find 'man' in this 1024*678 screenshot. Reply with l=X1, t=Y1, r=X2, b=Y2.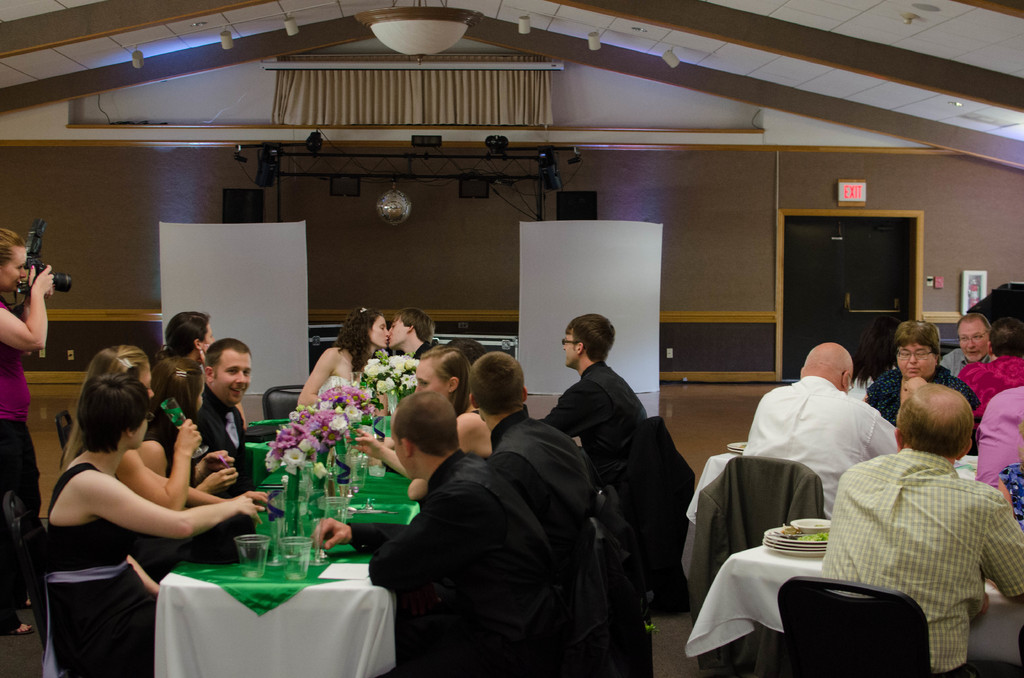
l=189, t=341, r=261, b=490.
